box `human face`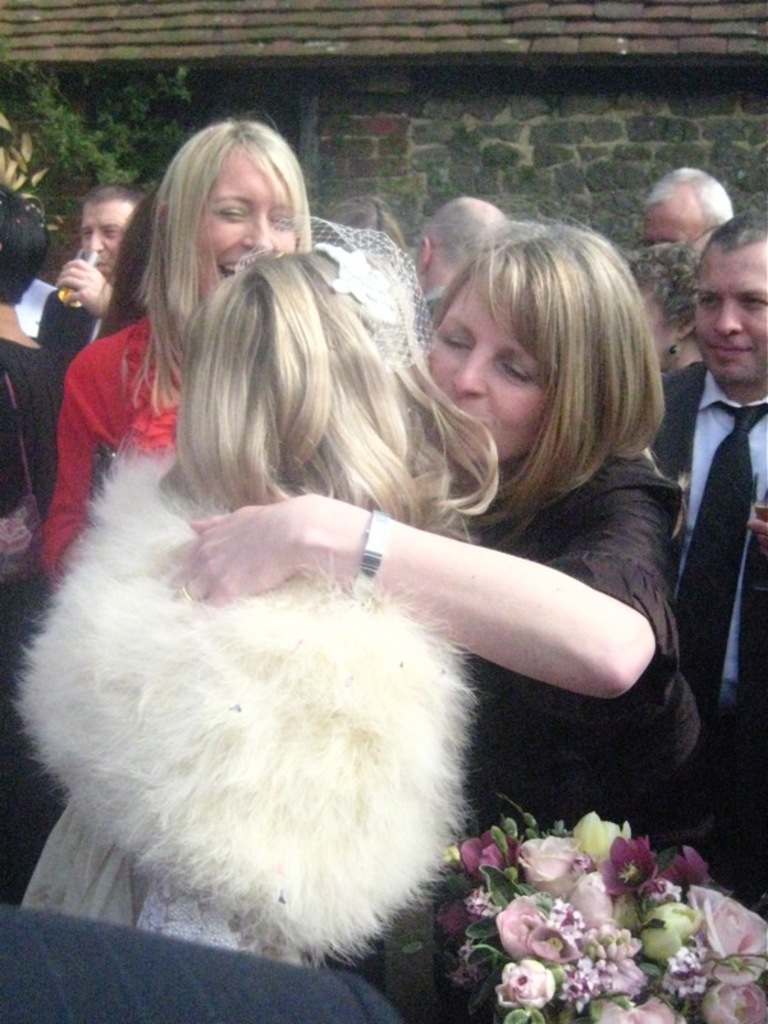
{"x1": 641, "y1": 305, "x2": 673, "y2": 371}
